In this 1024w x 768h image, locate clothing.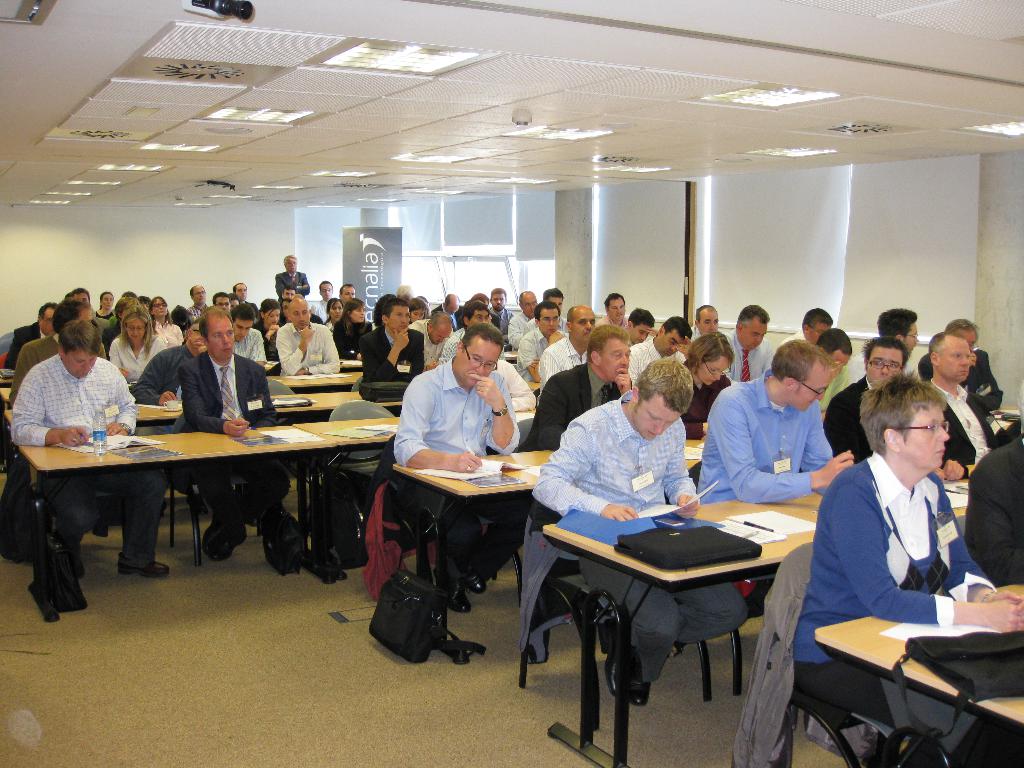
Bounding box: bbox=(435, 326, 464, 365).
